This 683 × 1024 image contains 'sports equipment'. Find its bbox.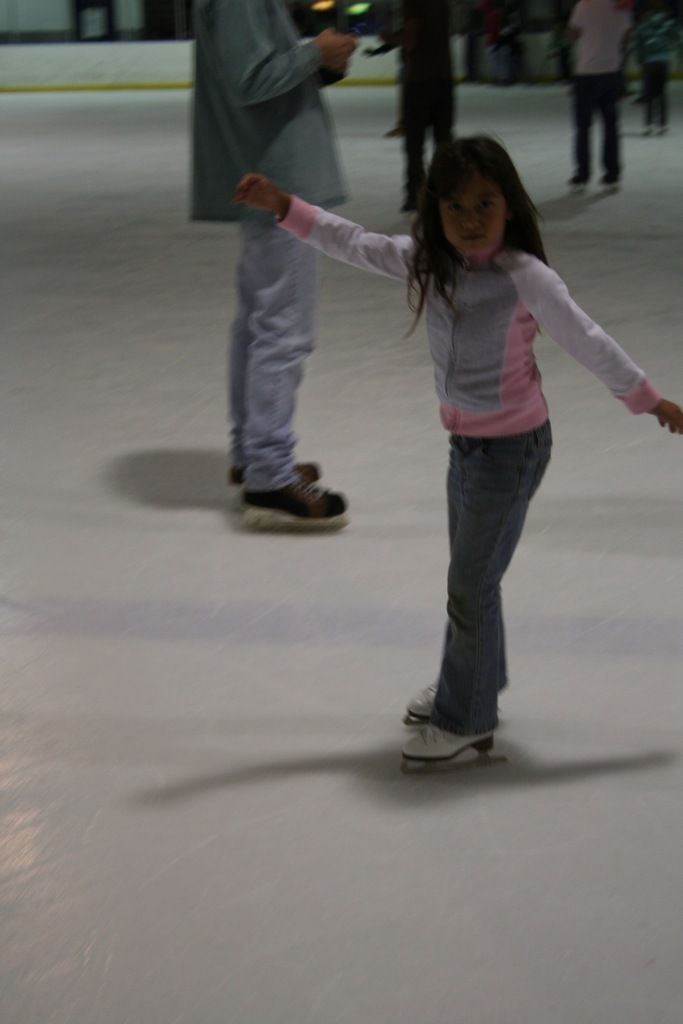
[left=221, top=461, right=332, bottom=497].
